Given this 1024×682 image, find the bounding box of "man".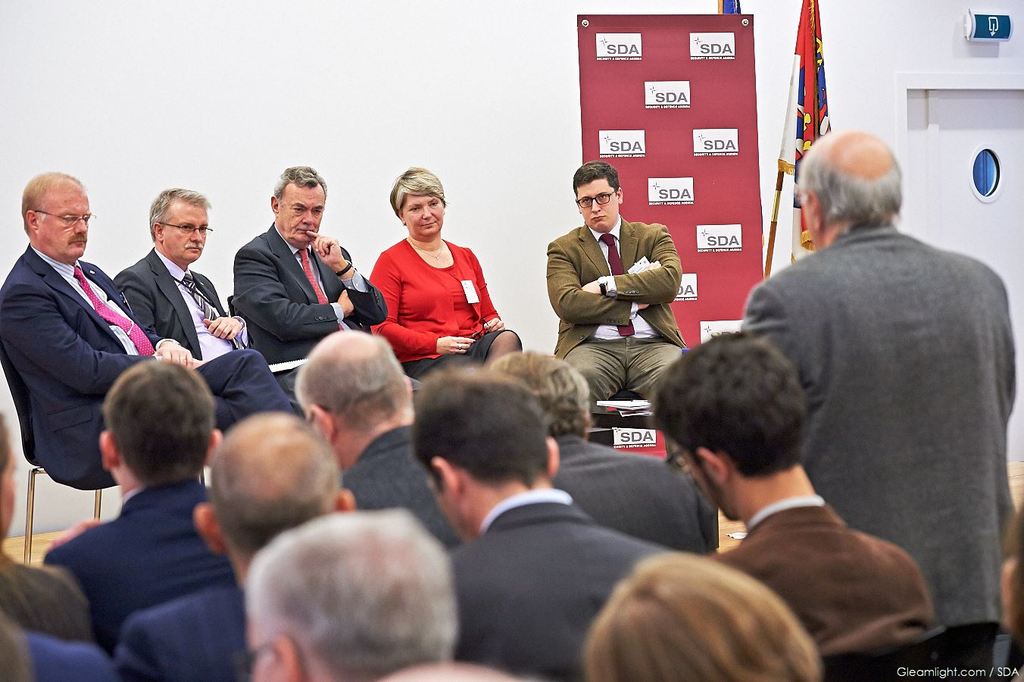
left=546, top=156, right=688, bottom=411.
